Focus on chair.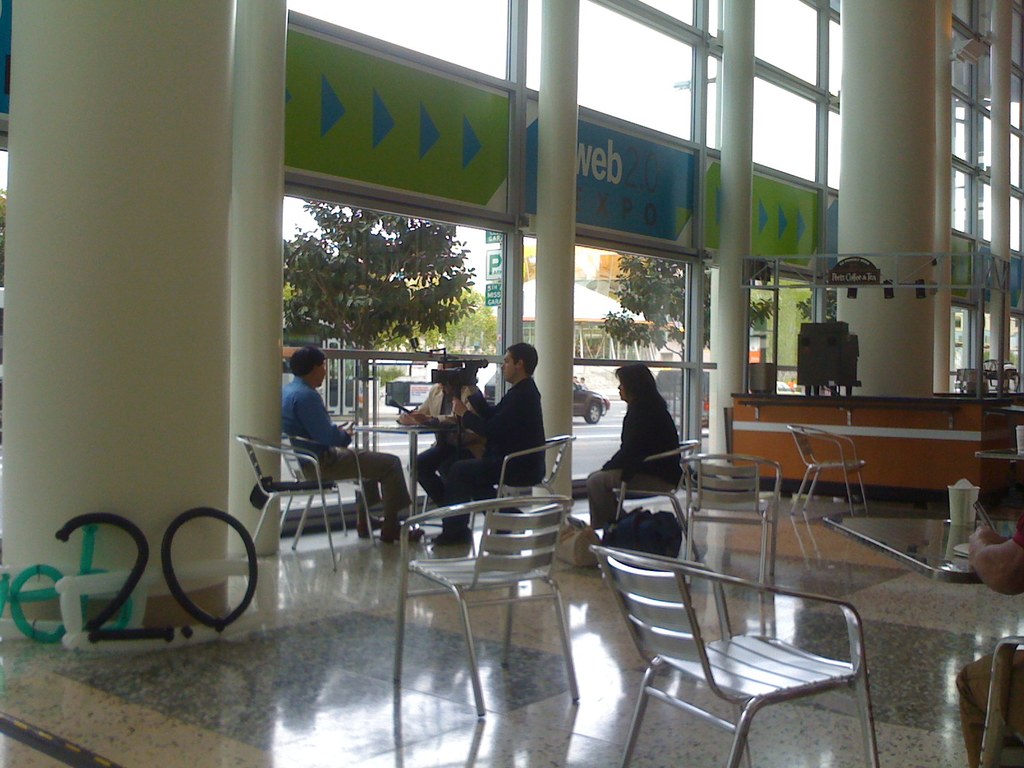
Focused at [234,430,348,564].
